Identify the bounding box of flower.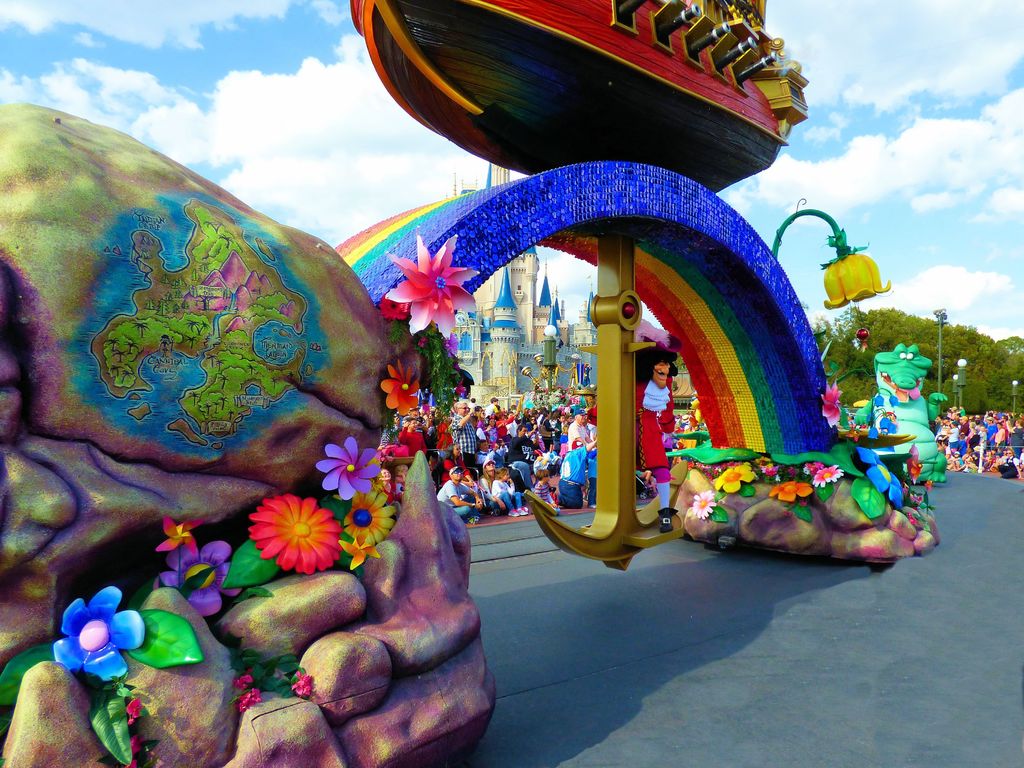
crop(126, 736, 143, 767).
